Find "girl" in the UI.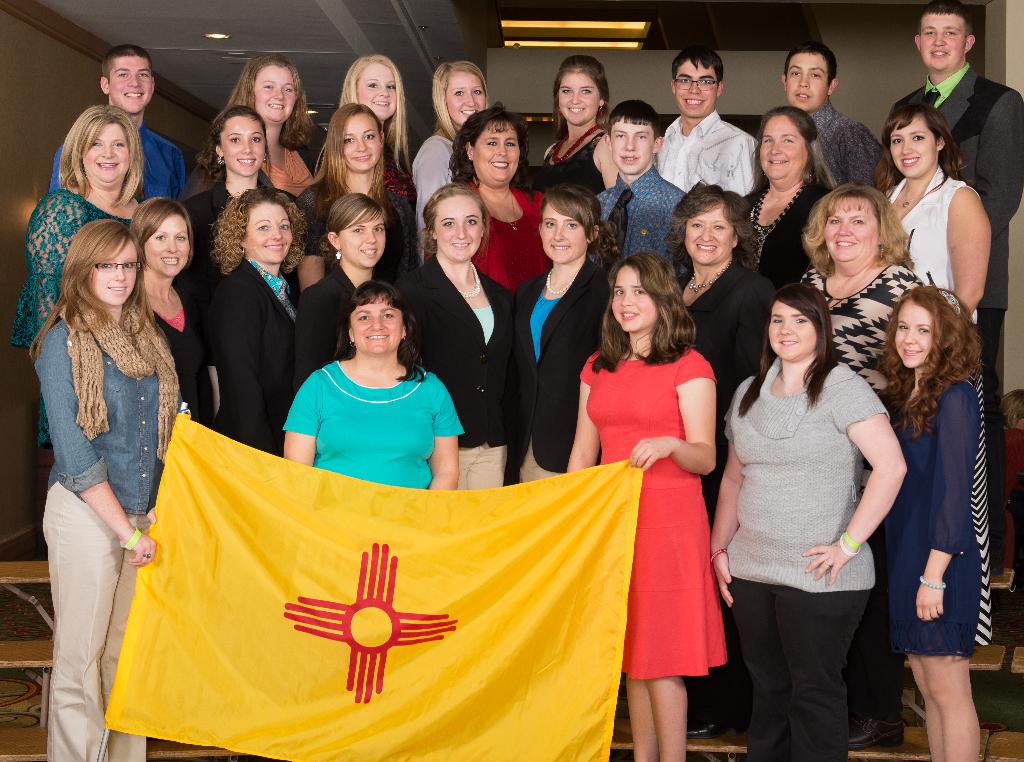
UI element at [191, 107, 281, 225].
